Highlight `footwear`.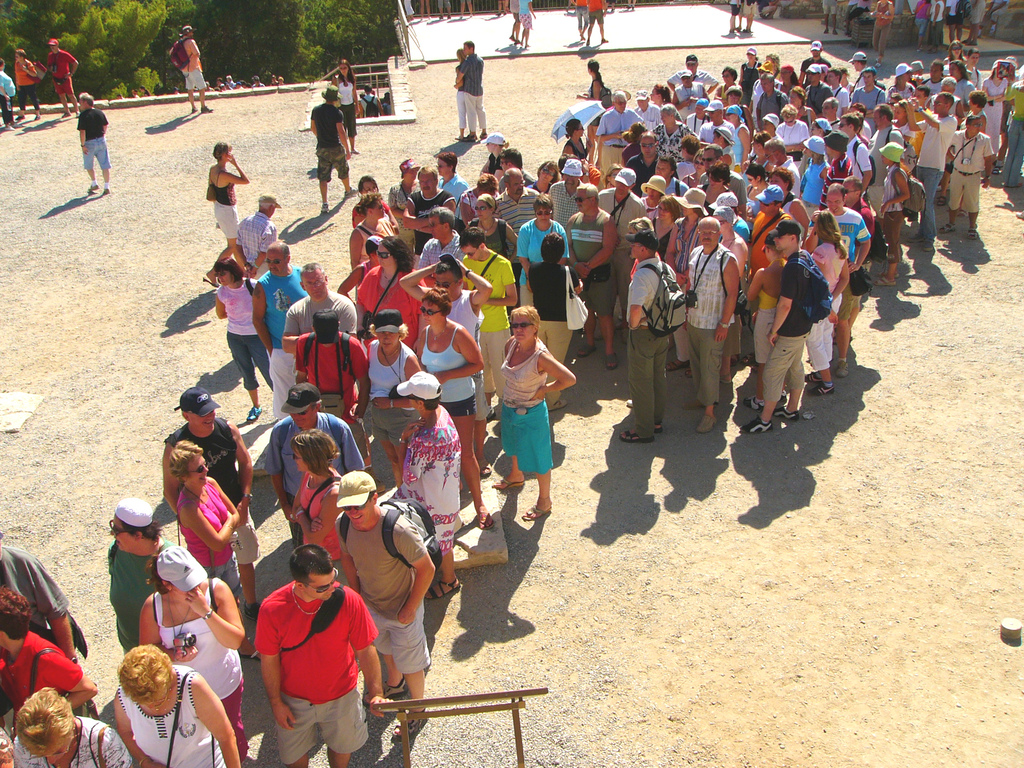
Highlighted region: bbox(34, 116, 39, 120).
